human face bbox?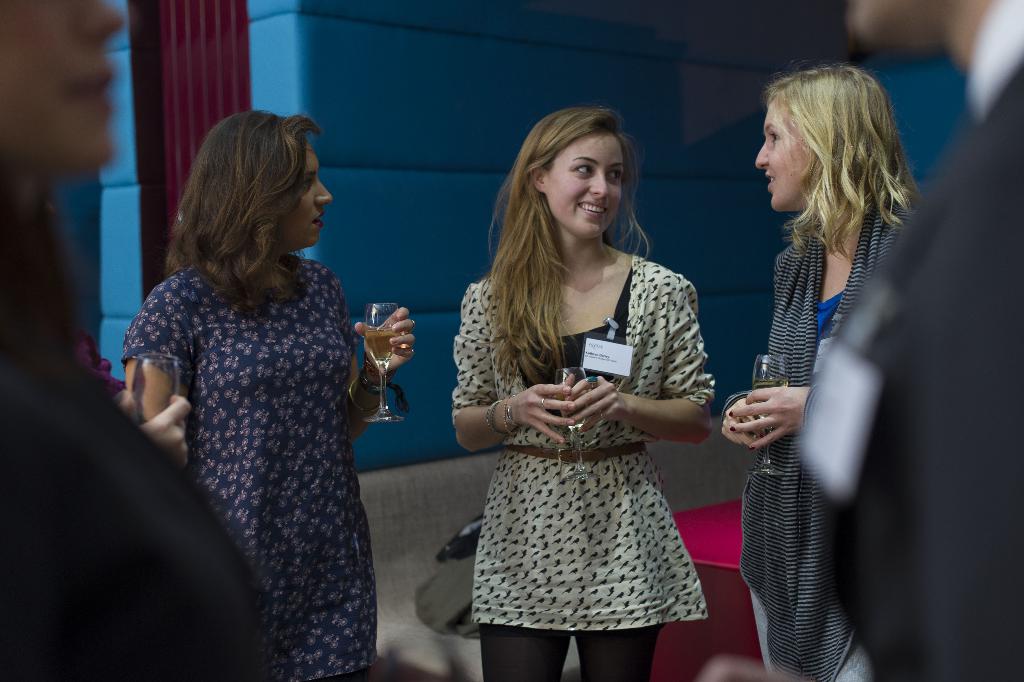
left=756, top=96, right=815, bottom=213
